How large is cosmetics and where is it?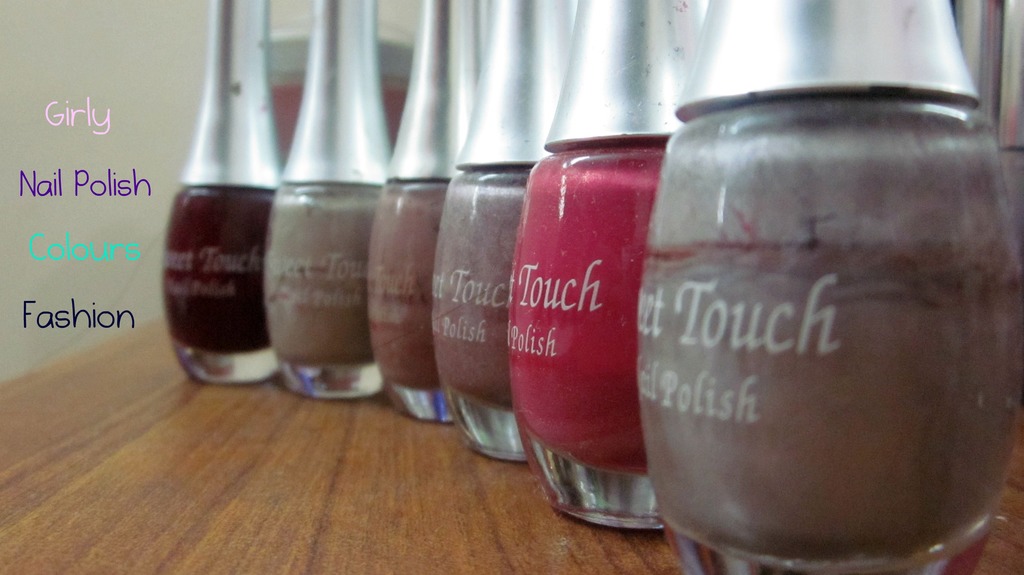
Bounding box: bbox=(506, 0, 705, 532).
